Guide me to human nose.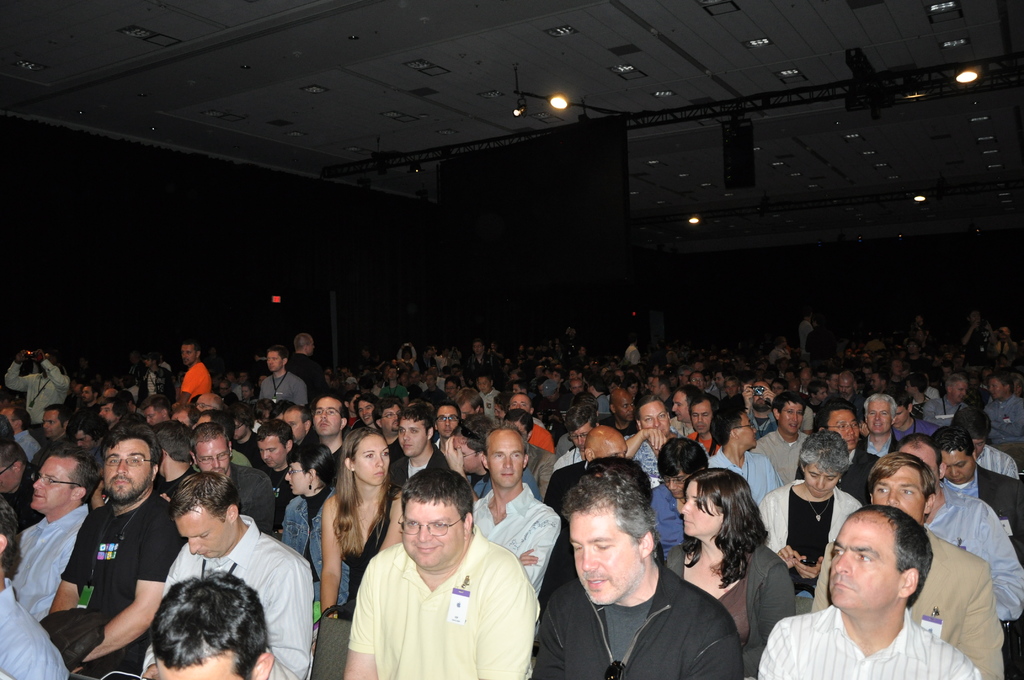
Guidance: (319, 409, 326, 421).
